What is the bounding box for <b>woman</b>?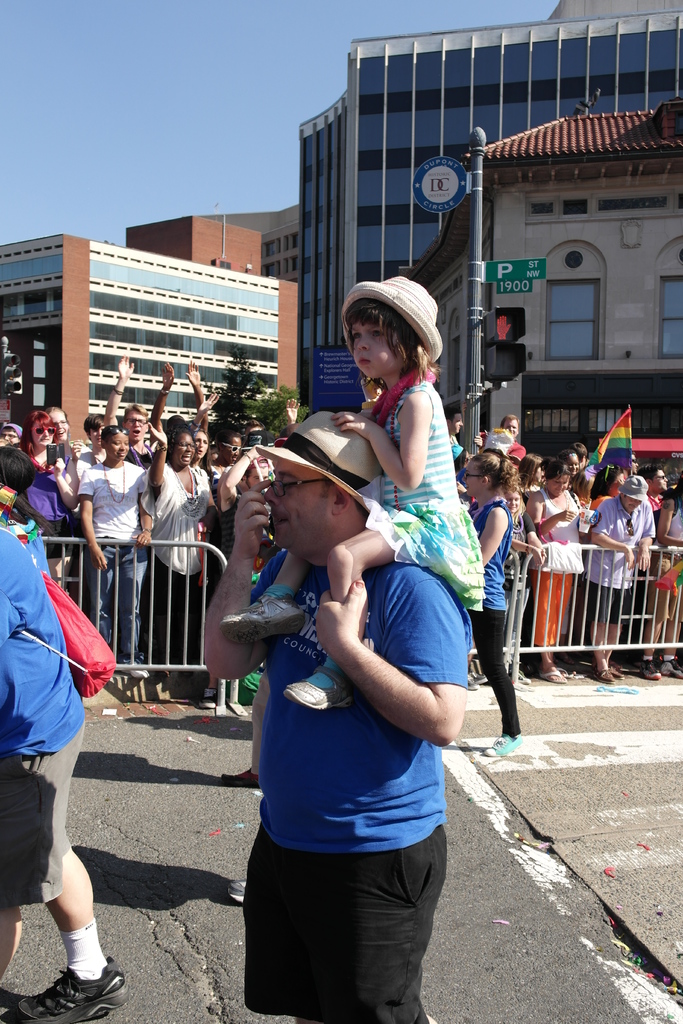
523, 459, 593, 683.
